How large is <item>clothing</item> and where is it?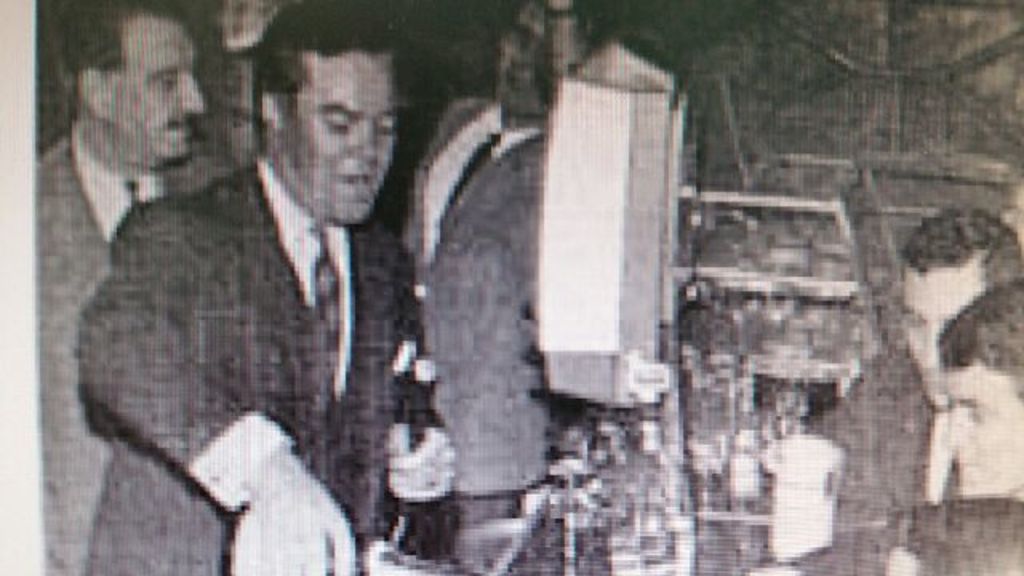
Bounding box: detection(38, 138, 242, 574).
